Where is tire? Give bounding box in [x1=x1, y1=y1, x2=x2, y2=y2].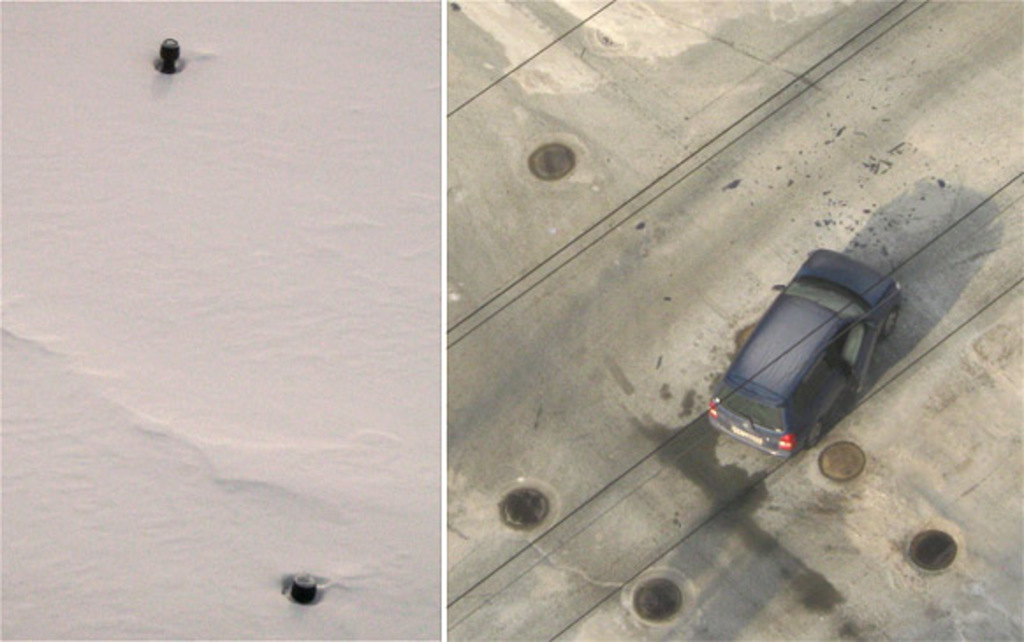
[x1=804, y1=419, x2=825, y2=450].
